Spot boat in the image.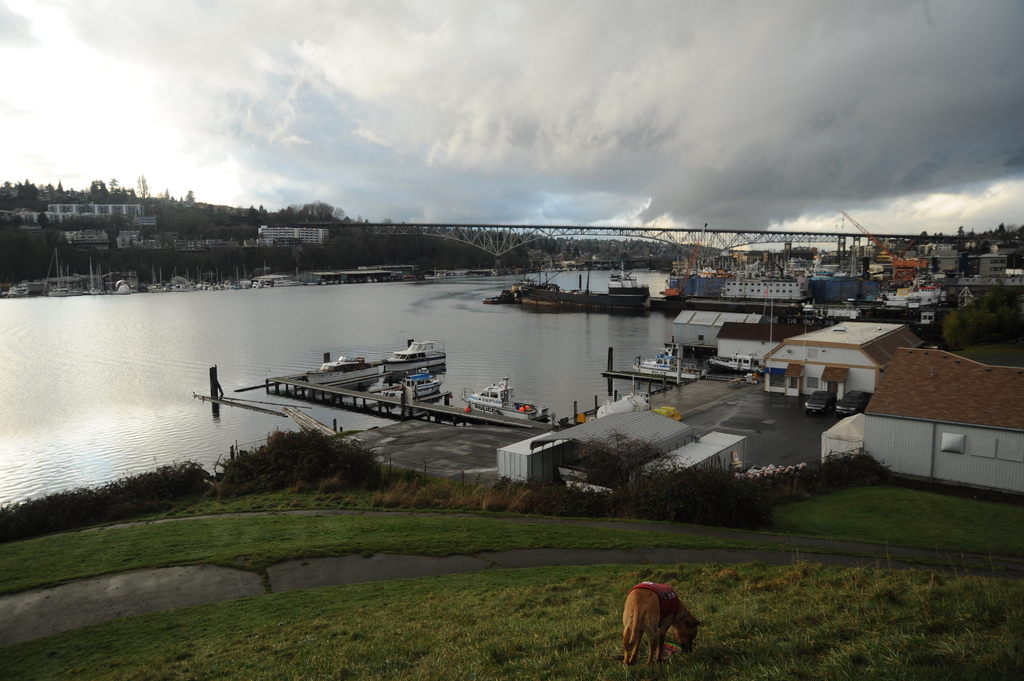
boat found at [637,337,675,373].
